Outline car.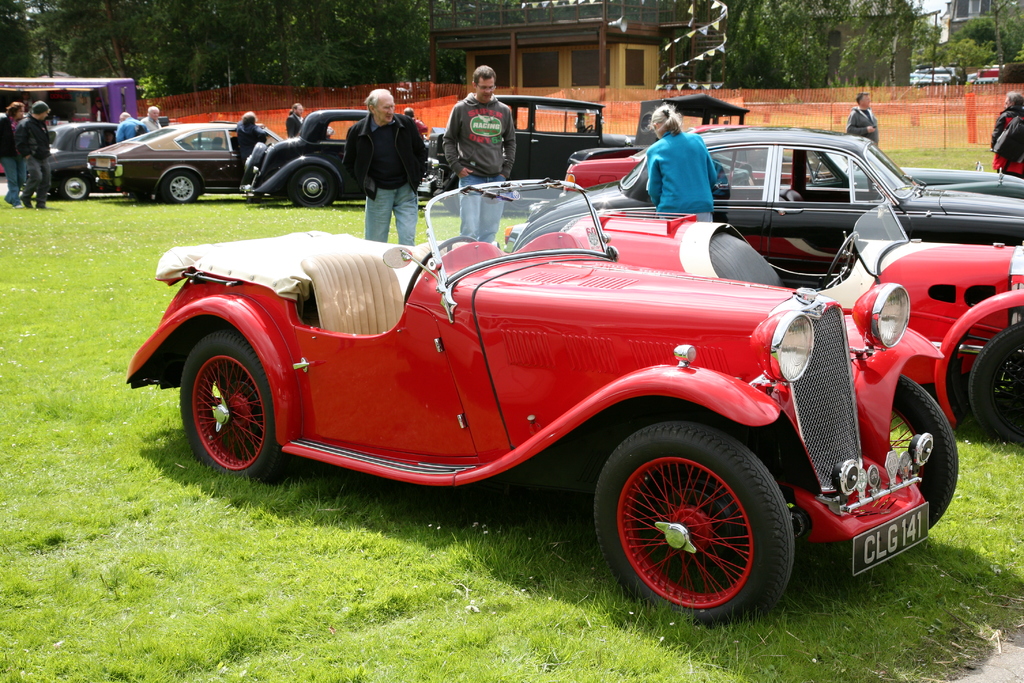
Outline: (left=127, top=171, right=966, bottom=623).
